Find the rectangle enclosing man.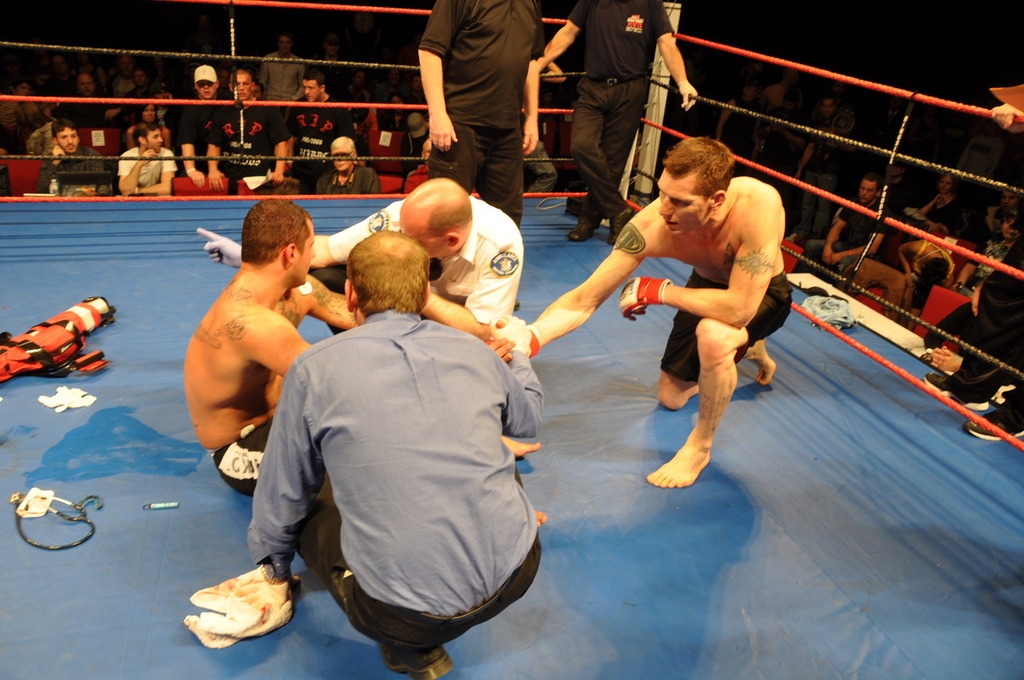
bbox=[149, 81, 182, 123].
